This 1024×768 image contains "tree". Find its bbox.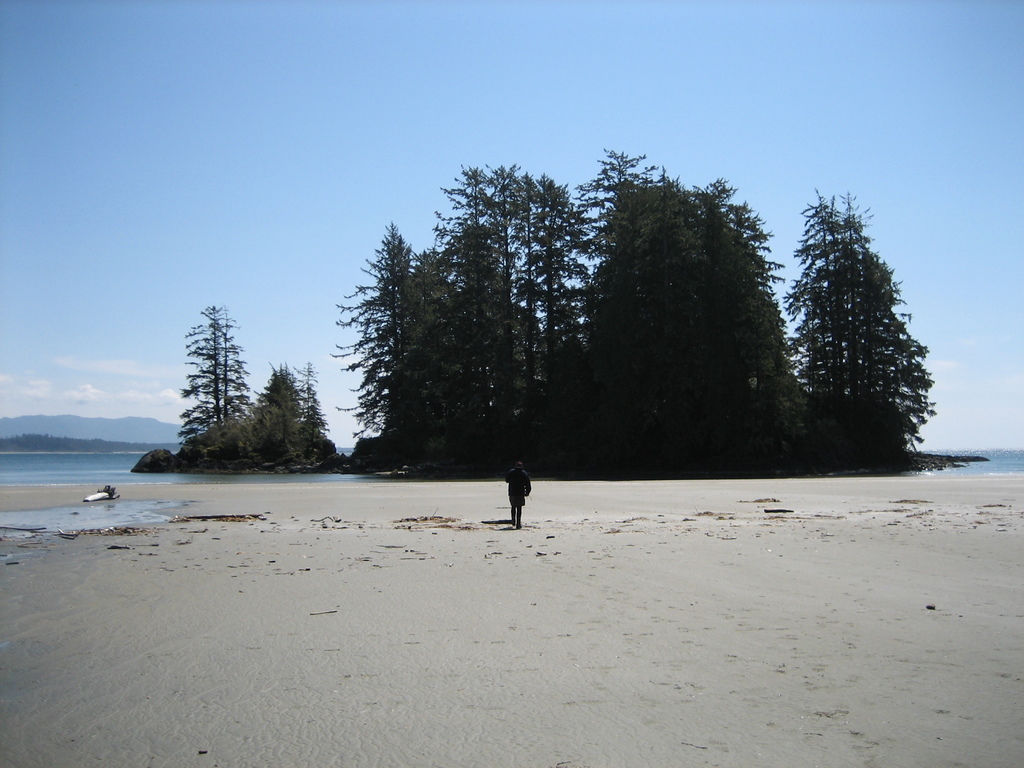
rect(0, 410, 195, 456).
